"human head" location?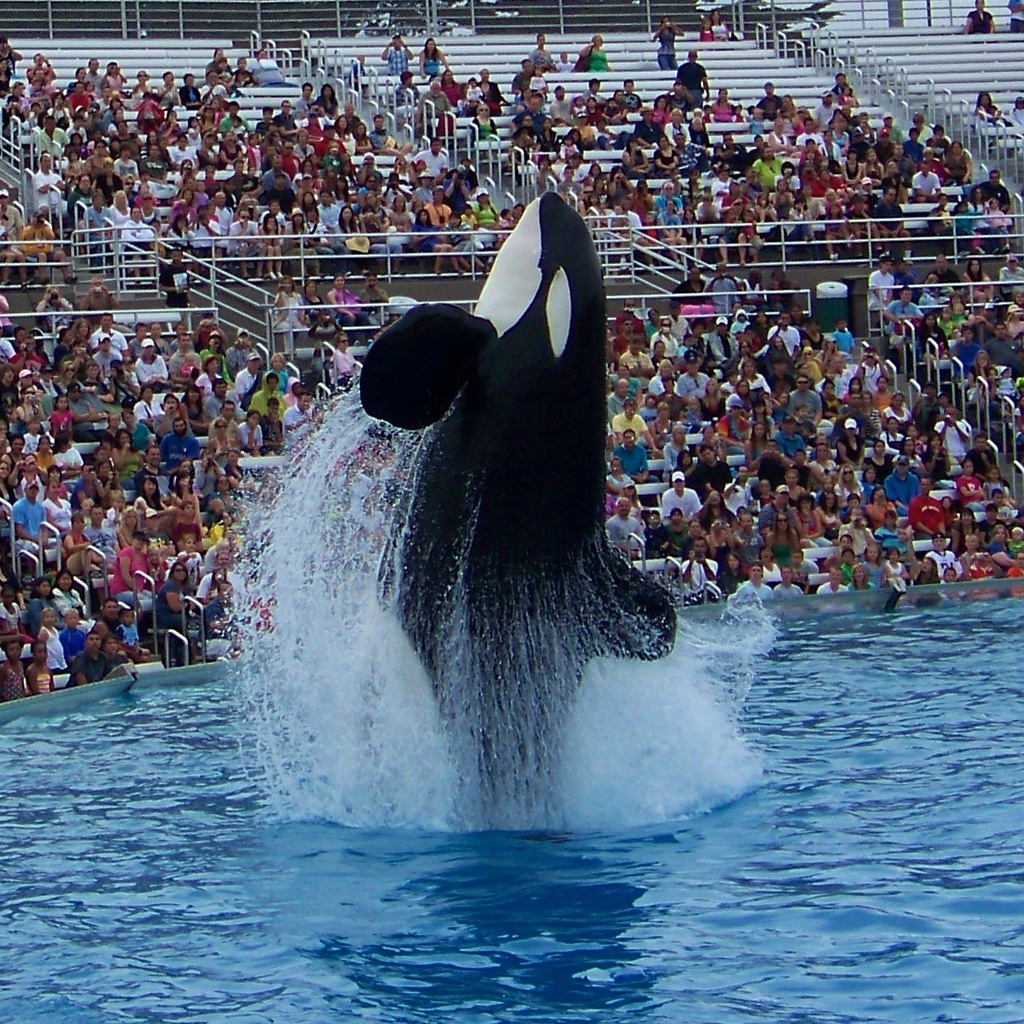
994:492:1009:506
